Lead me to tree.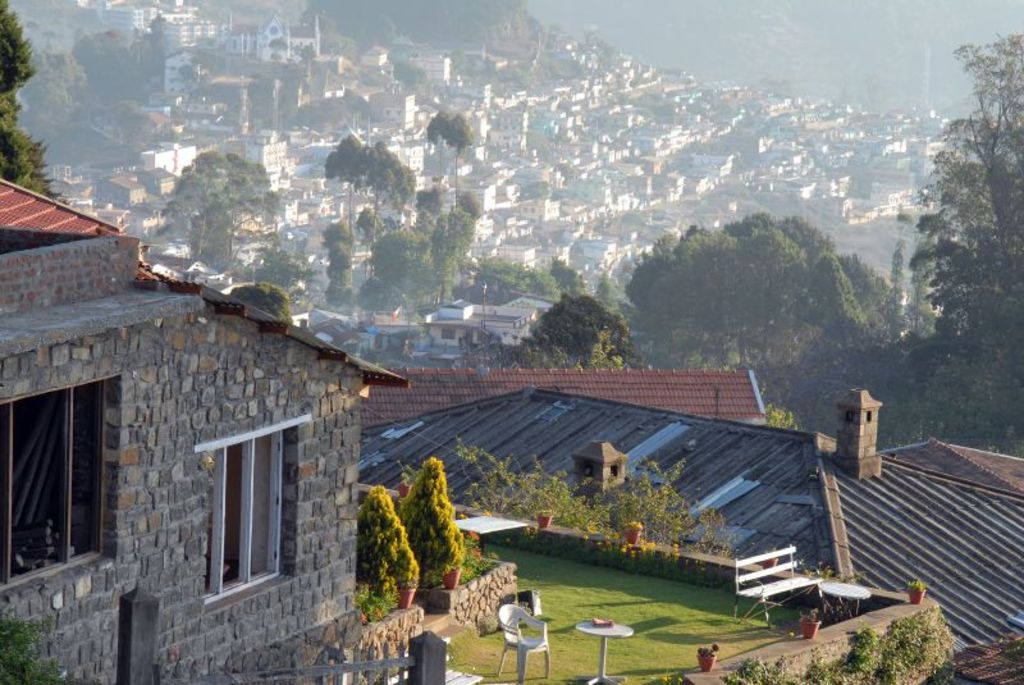
Lead to 0:0:69:197.
